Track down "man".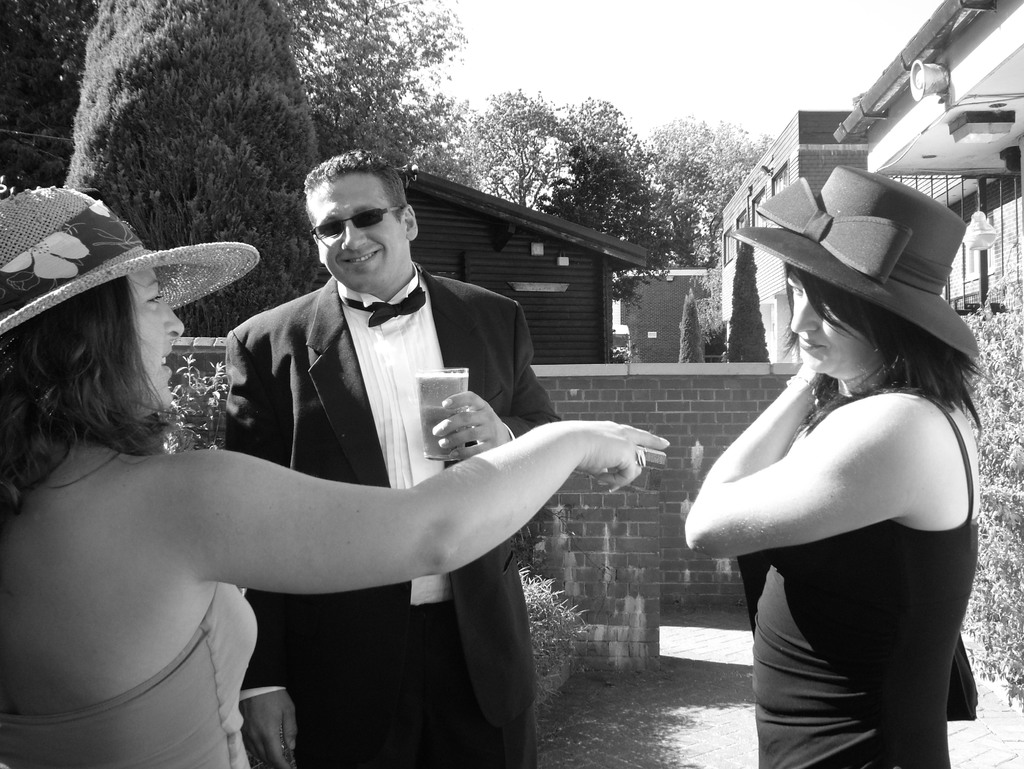
Tracked to [x1=158, y1=172, x2=568, y2=695].
